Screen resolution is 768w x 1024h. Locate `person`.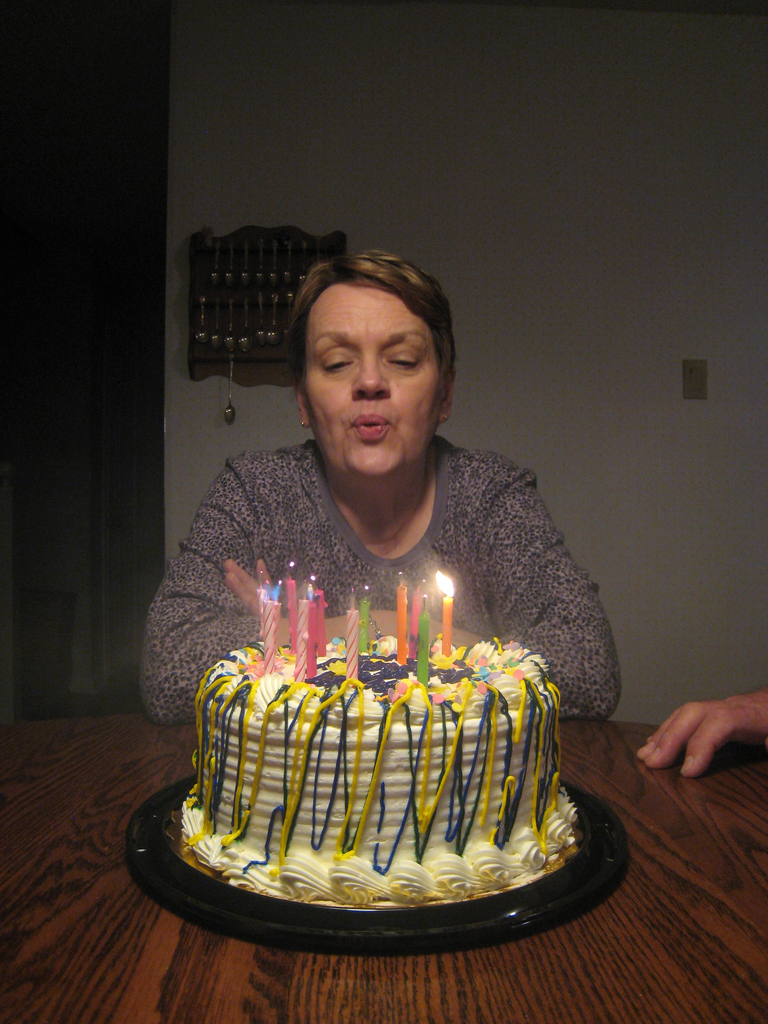
(x1=639, y1=685, x2=767, y2=776).
